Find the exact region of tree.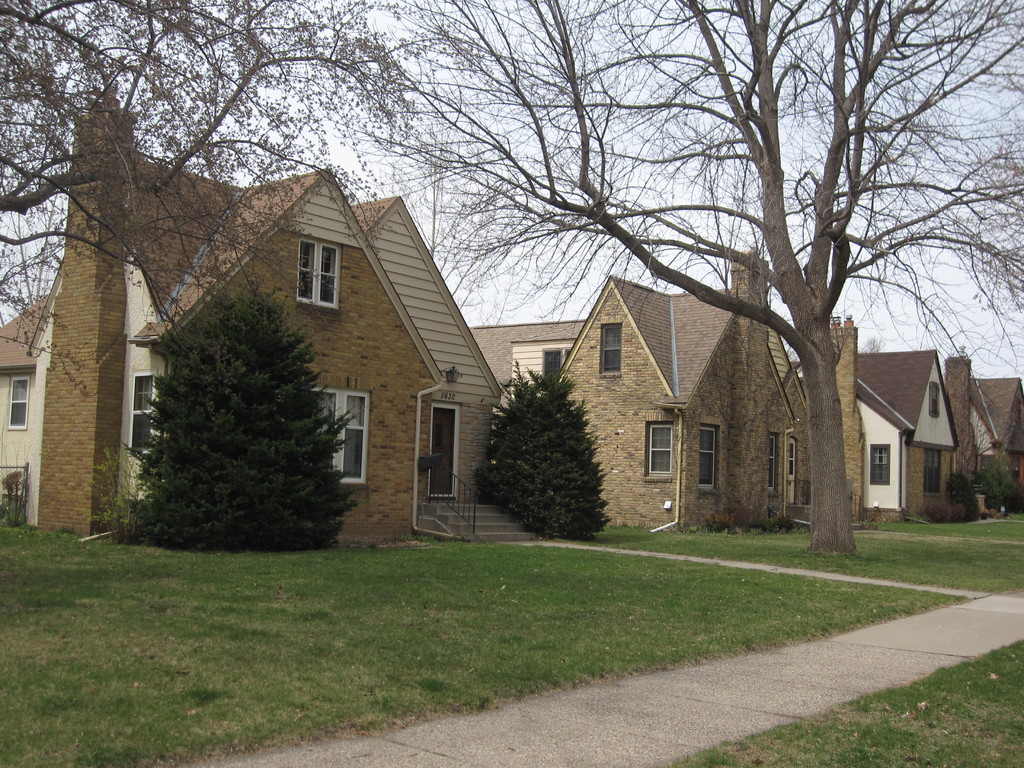
Exact region: select_region(485, 346, 611, 541).
